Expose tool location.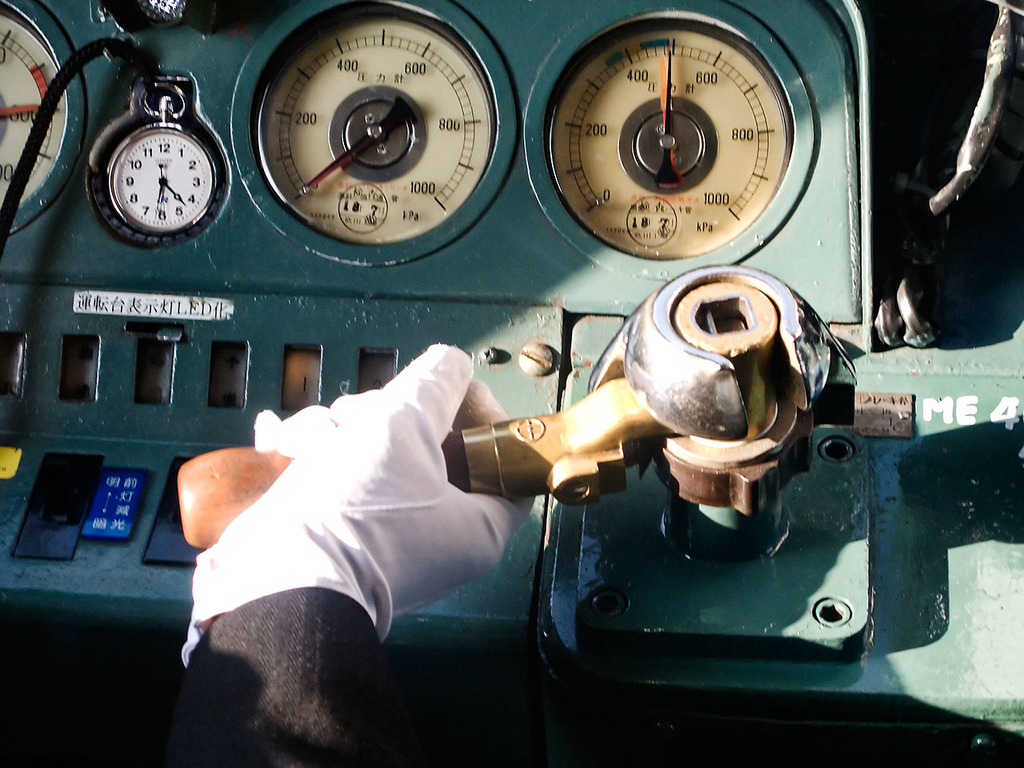
Exposed at (182,266,867,550).
